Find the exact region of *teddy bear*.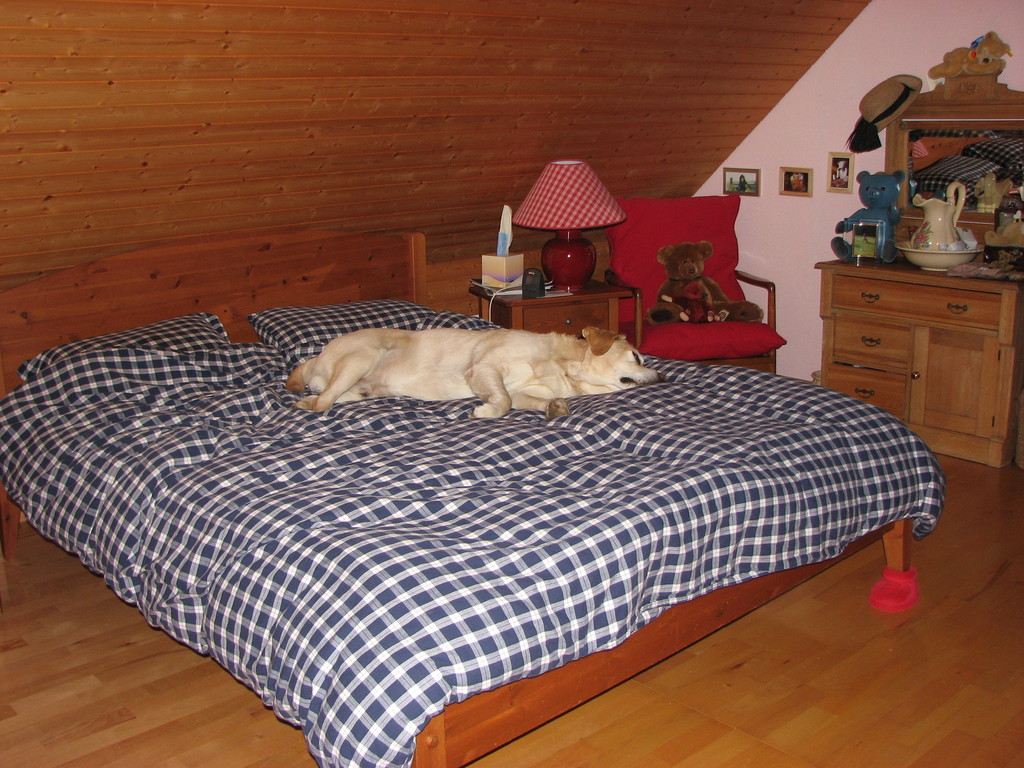
Exact region: [x1=646, y1=241, x2=765, y2=328].
